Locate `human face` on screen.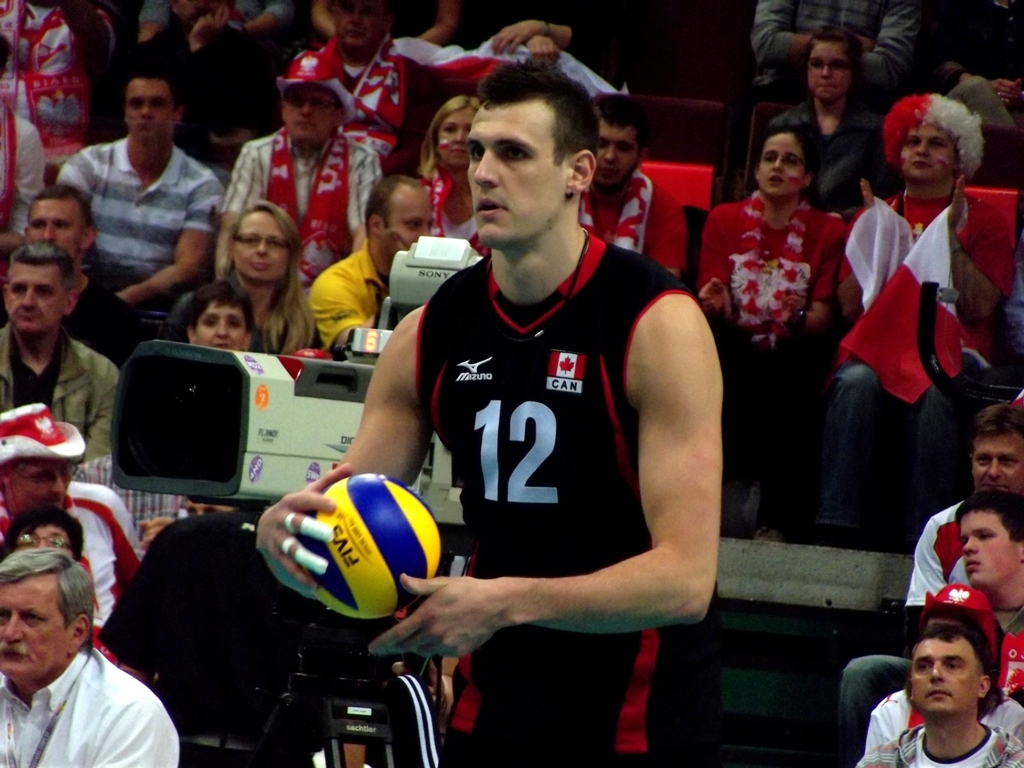
On screen at l=909, t=640, r=980, b=715.
